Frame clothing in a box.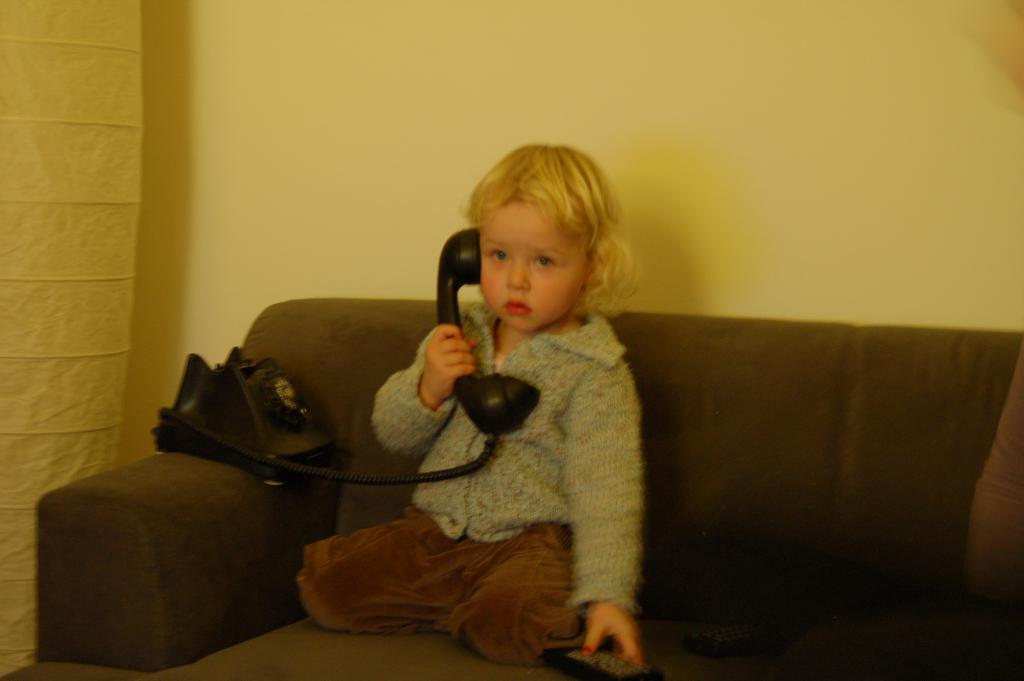
bbox(335, 263, 671, 656).
